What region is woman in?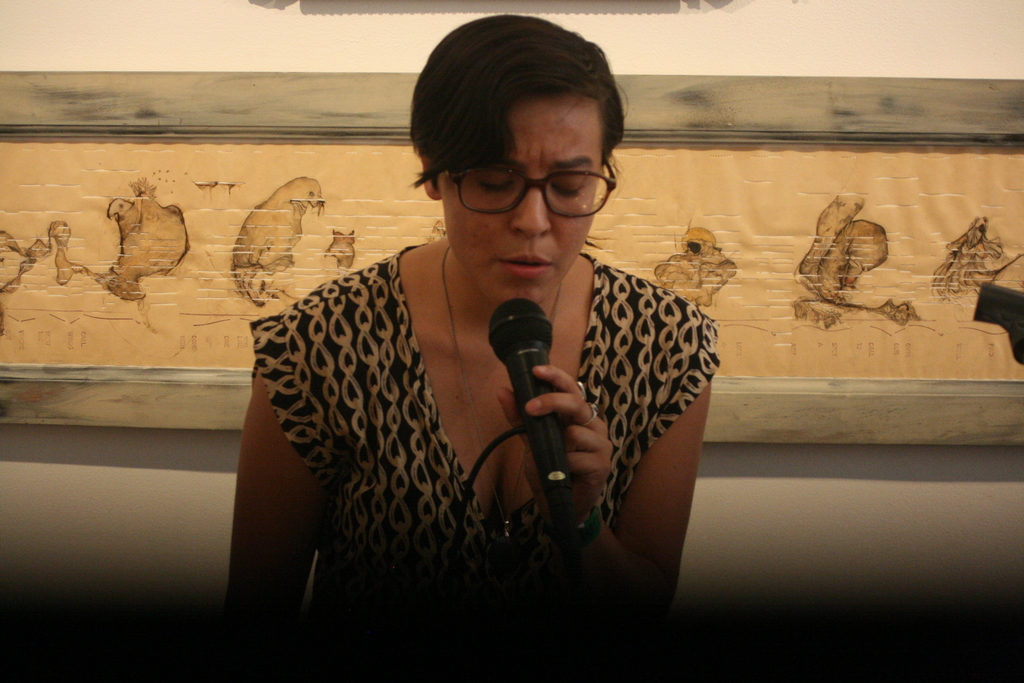
233, 13, 721, 682.
